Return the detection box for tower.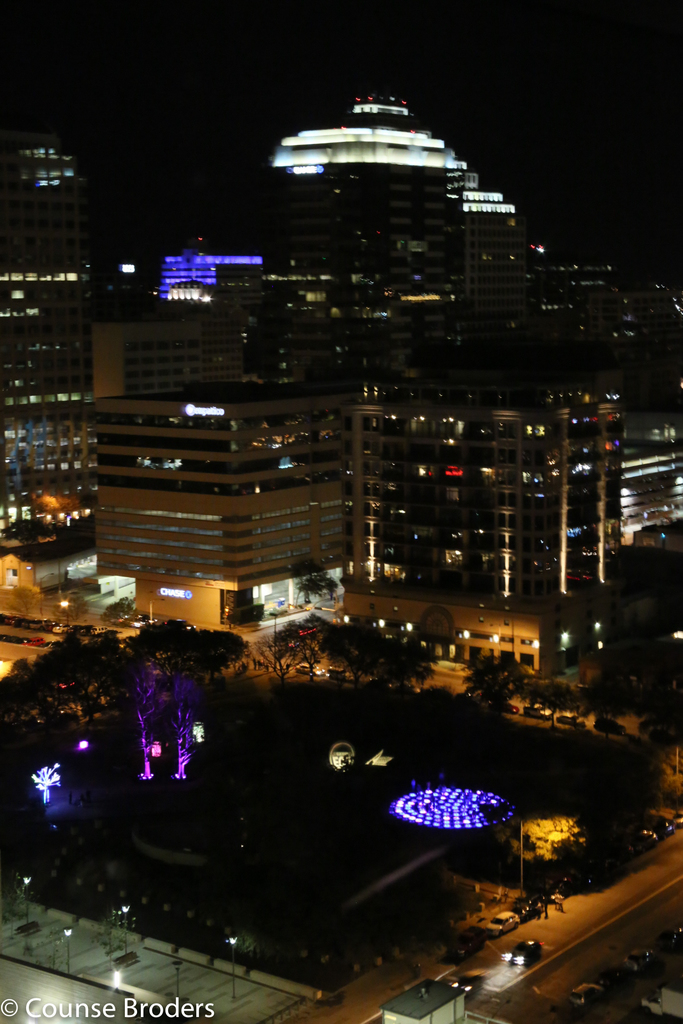
[95,376,365,637].
